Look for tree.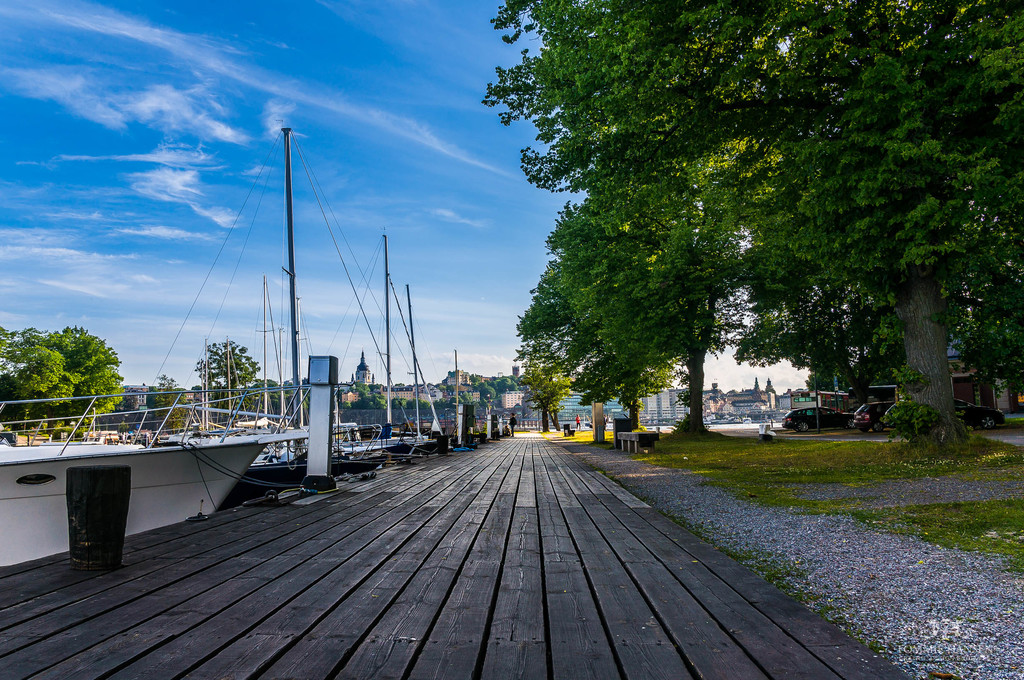
Found: <region>515, 358, 572, 434</region>.
